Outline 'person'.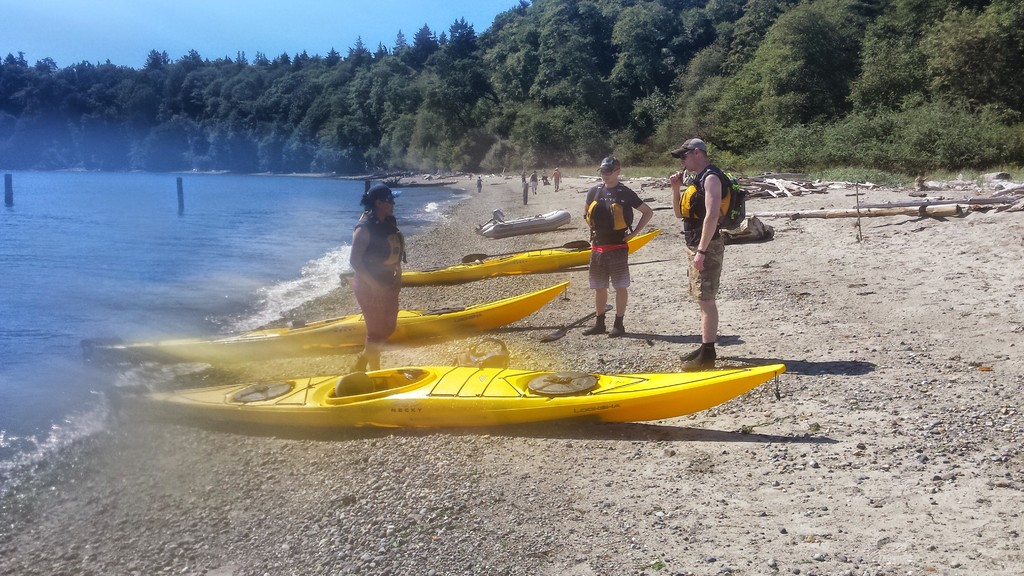
Outline: bbox(477, 173, 482, 192).
